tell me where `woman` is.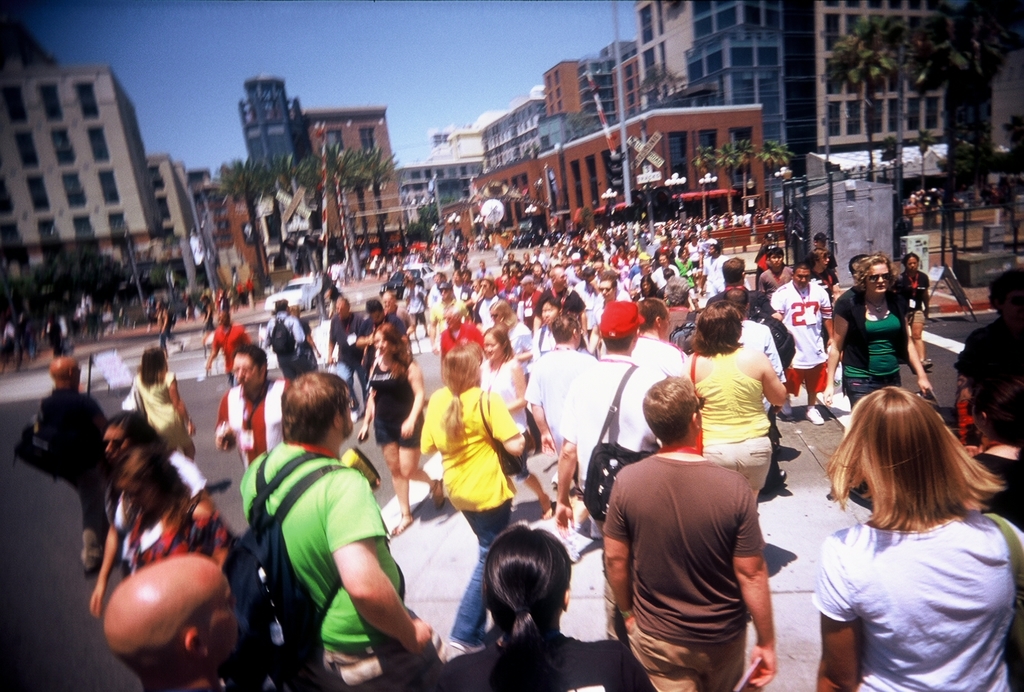
`woman` is at select_region(415, 338, 526, 648).
